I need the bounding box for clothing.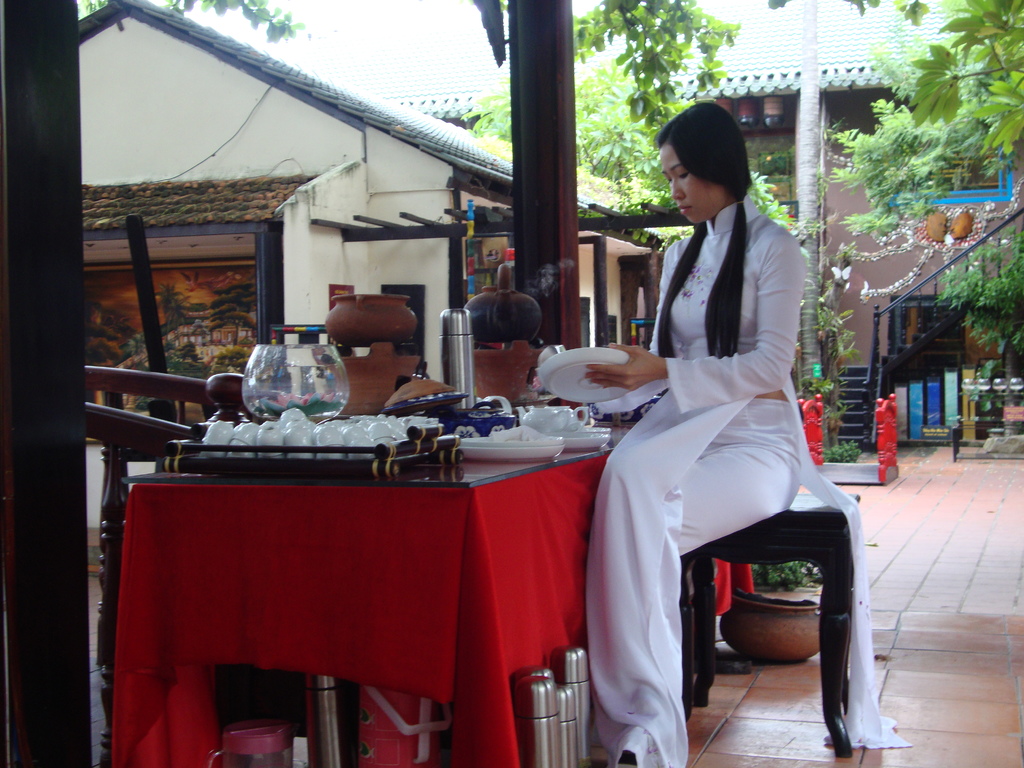
Here it is: l=588, t=204, r=929, b=767.
